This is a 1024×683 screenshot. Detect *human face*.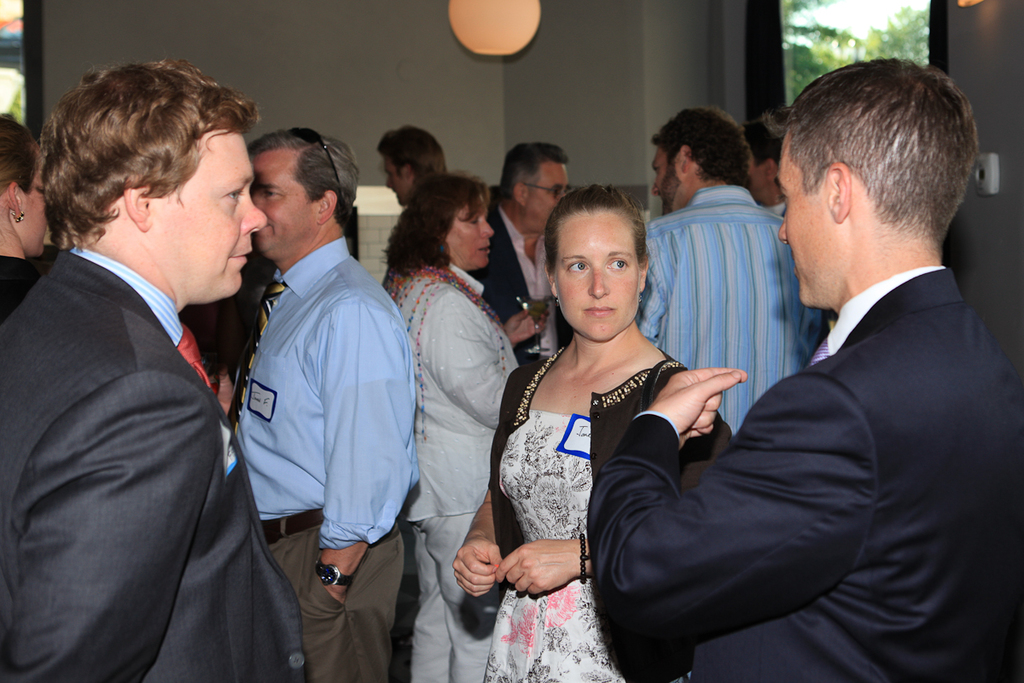
crop(381, 157, 411, 205).
